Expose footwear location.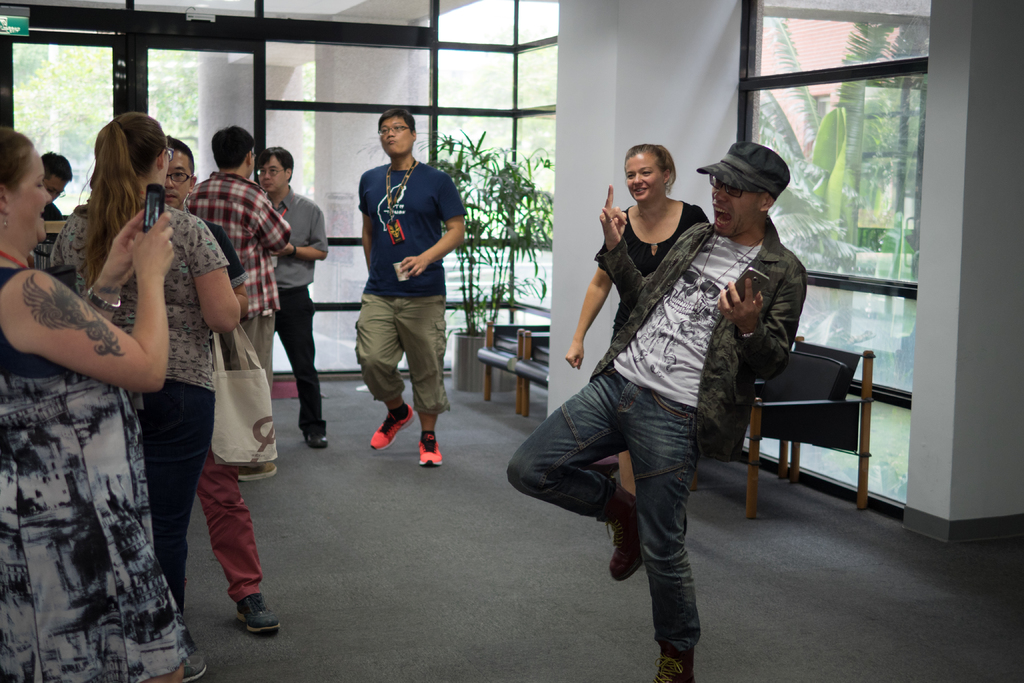
Exposed at <bbox>171, 625, 209, 682</bbox>.
